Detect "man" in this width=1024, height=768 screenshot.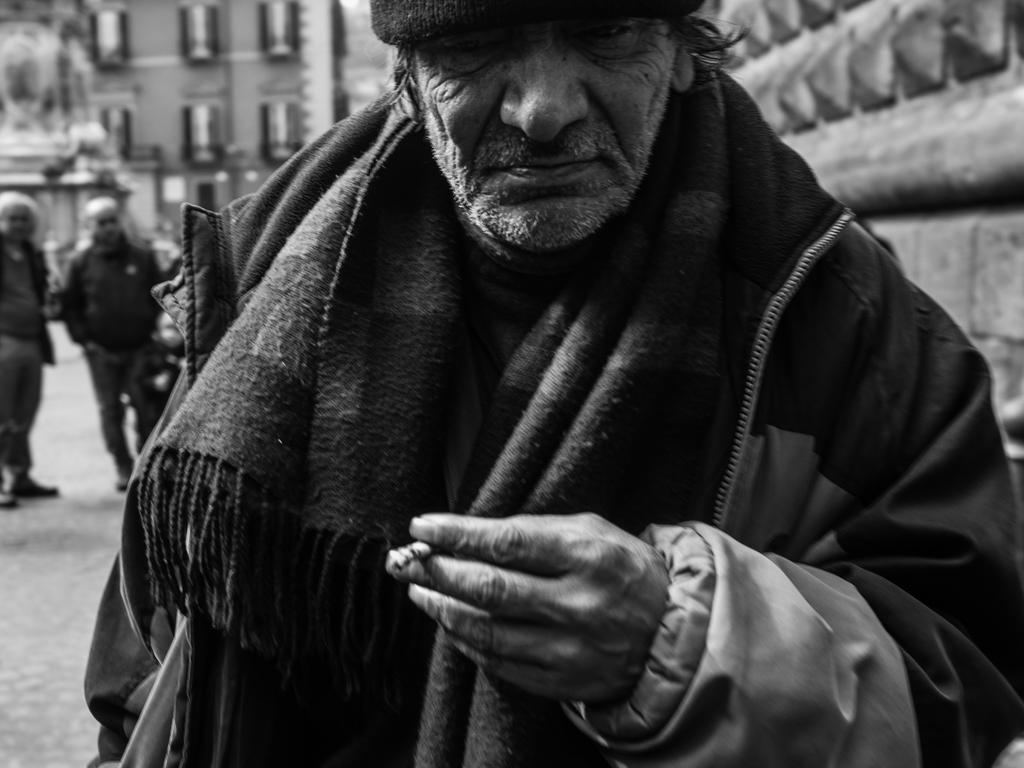
Detection: region(66, 193, 175, 491).
